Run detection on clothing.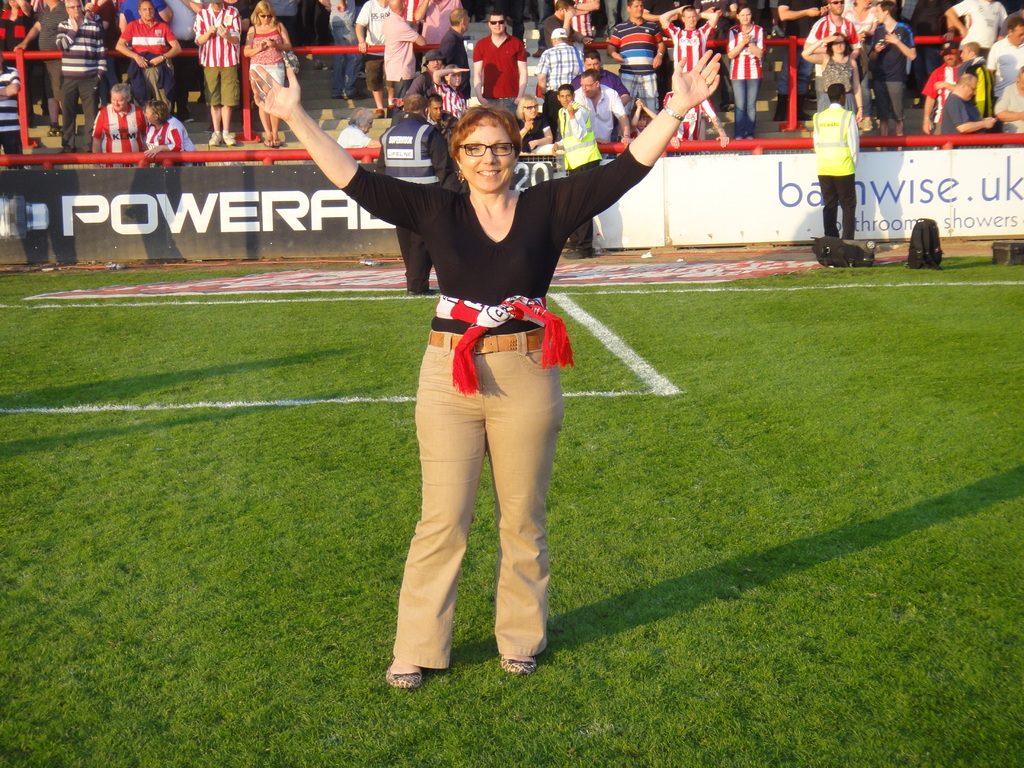
Result: (x1=457, y1=29, x2=479, y2=95).
